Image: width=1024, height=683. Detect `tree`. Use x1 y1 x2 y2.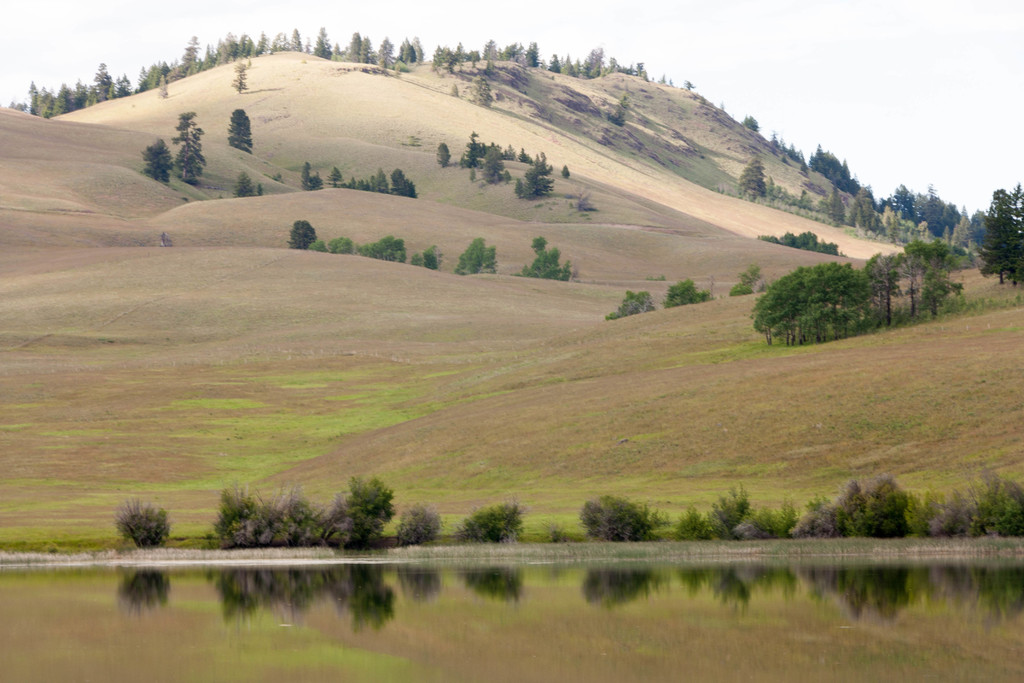
573 490 656 538.
